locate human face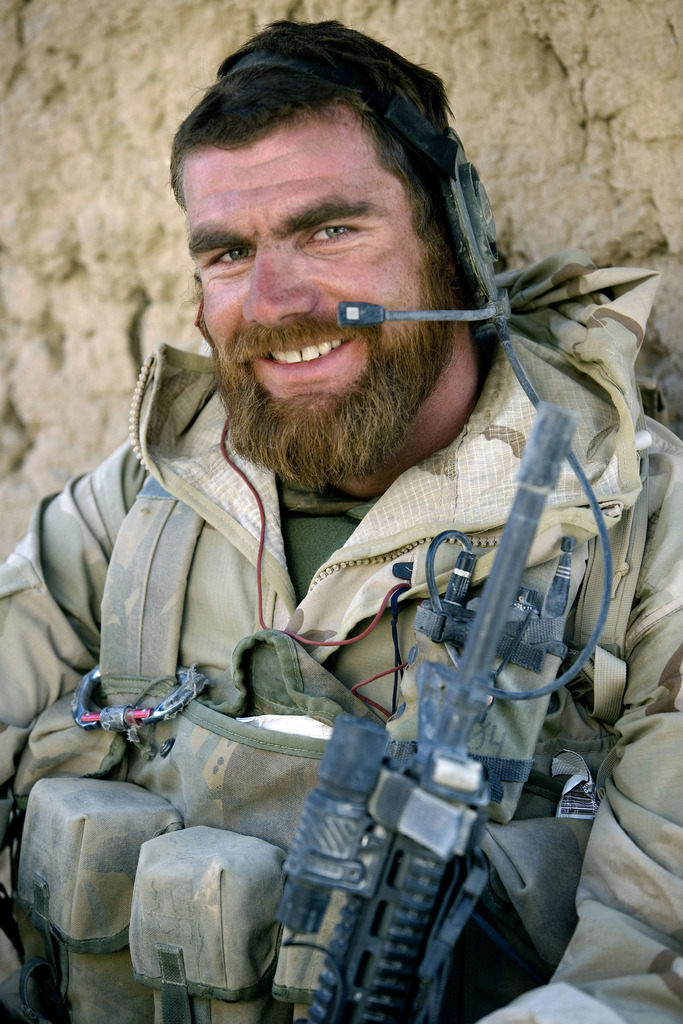
left=185, top=111, right=423, bottom=398
